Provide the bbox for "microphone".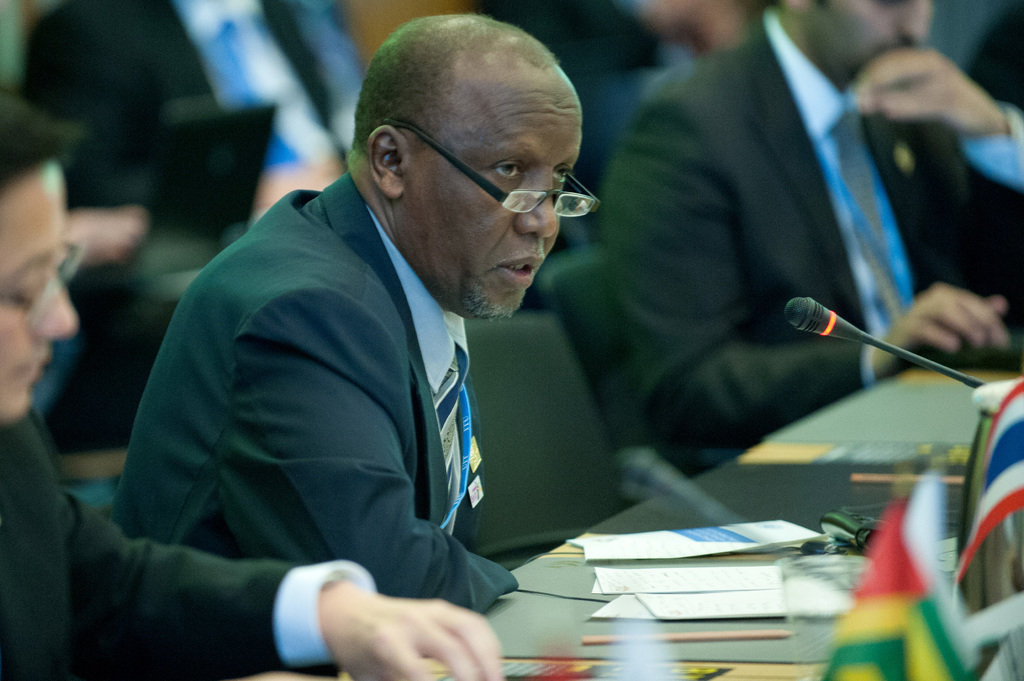
pyautogui.locateOnScreen(780, 289, 1004, 397).
